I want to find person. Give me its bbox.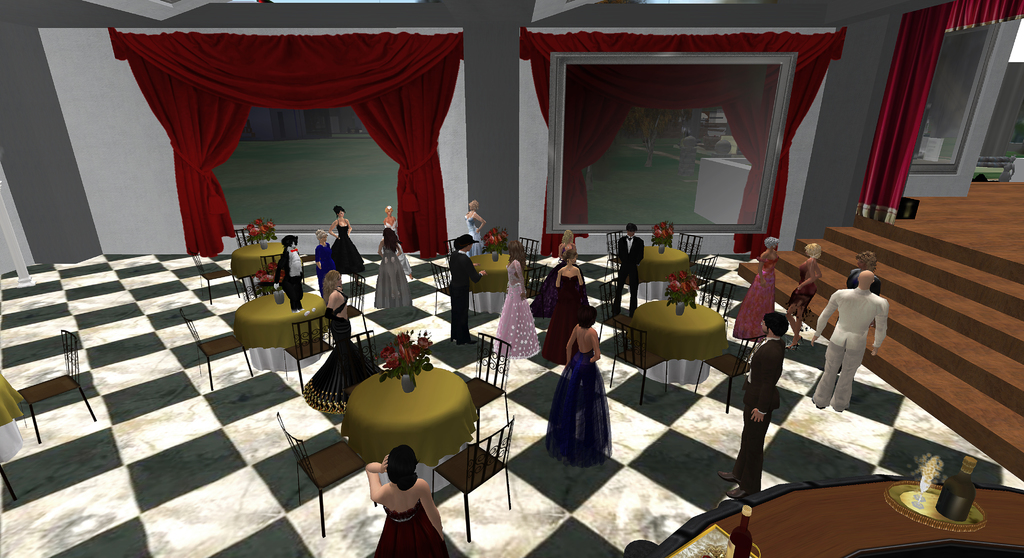
bbox=(383, 202, 408, 249).
